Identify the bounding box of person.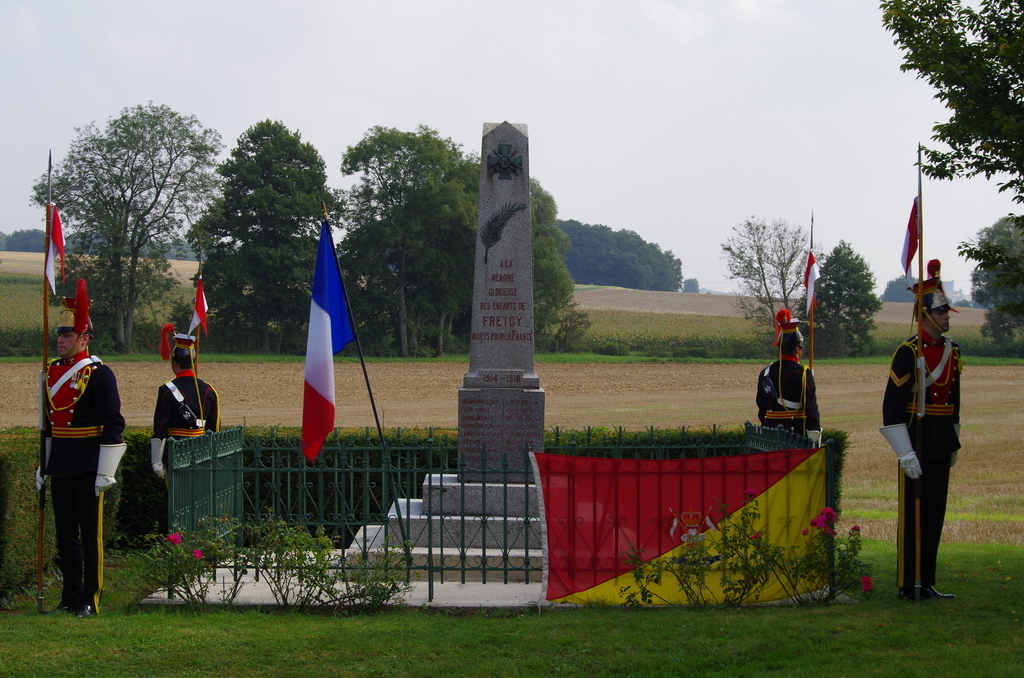
[left=879, top=277, right=962, bottom=600].
